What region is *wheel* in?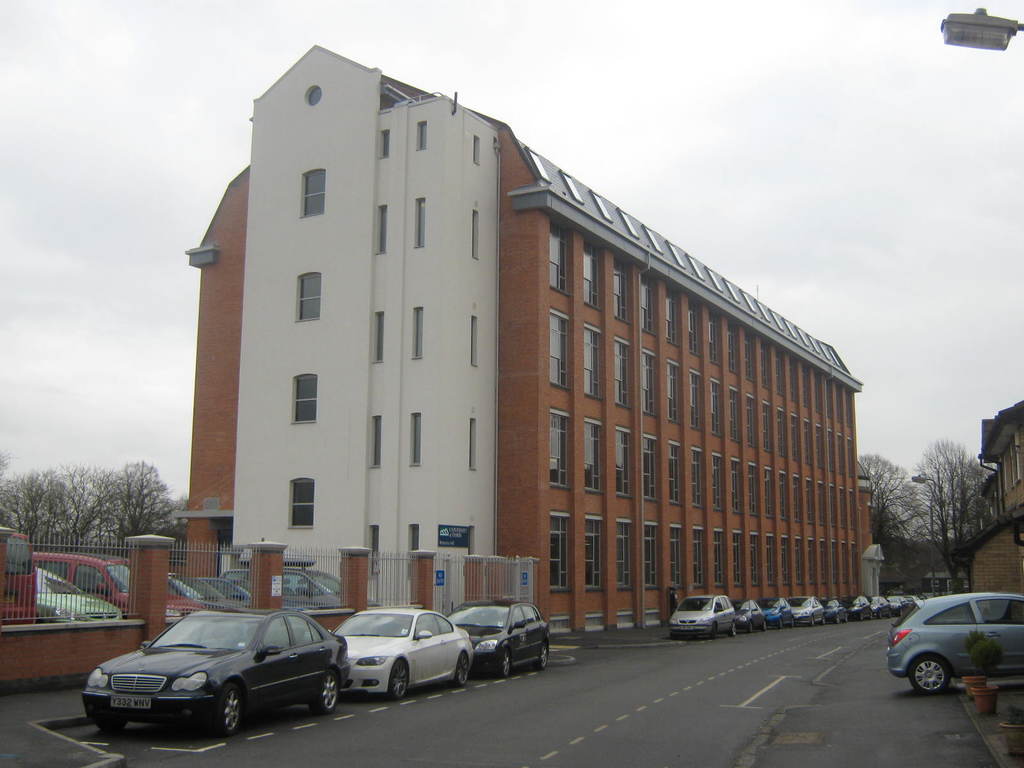
{"left": 779, "top": 618, "right": 785, "bottom": 630}.
